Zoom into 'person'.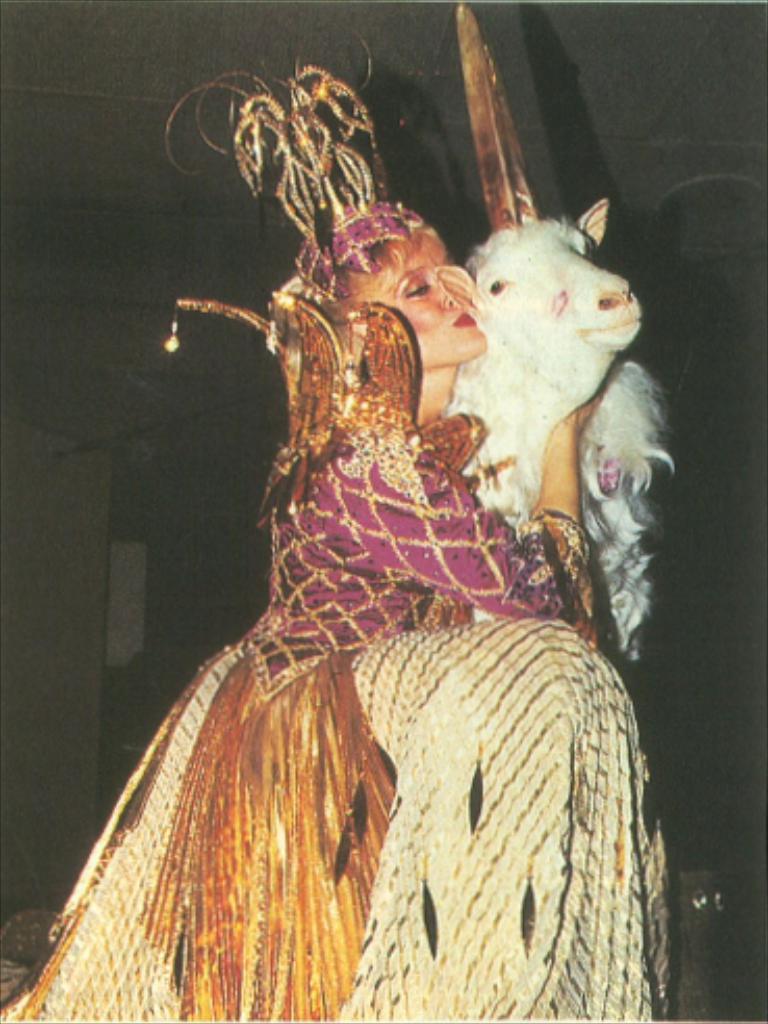
Zoom target: left=0, top=44, right=683, bottom=1022.
